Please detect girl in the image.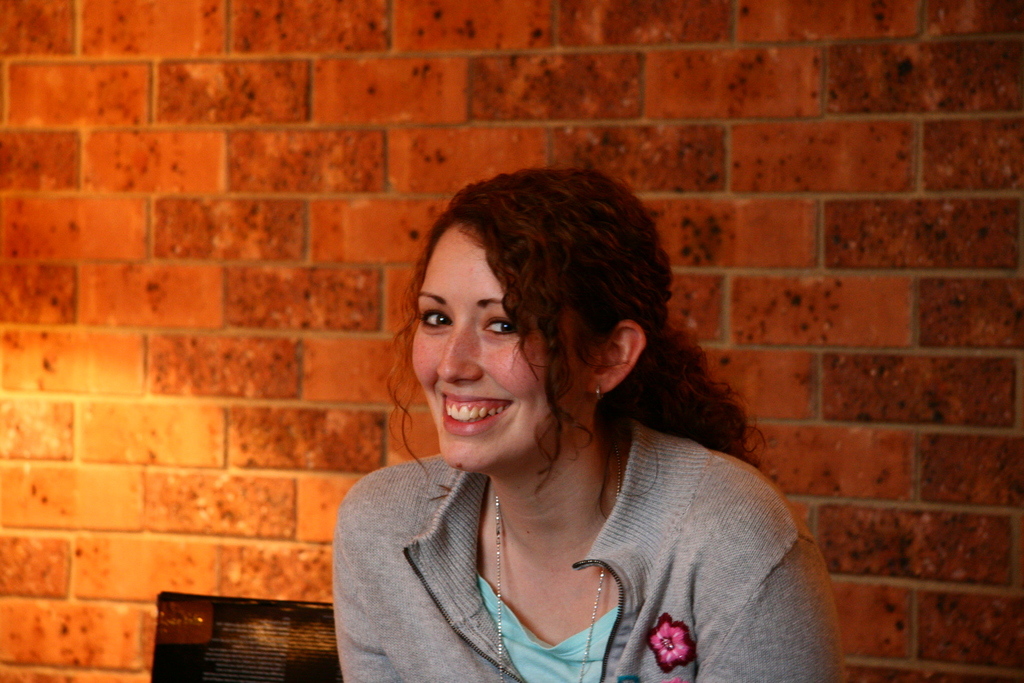
x1=332 y1=165 x2=845 y2=682.
